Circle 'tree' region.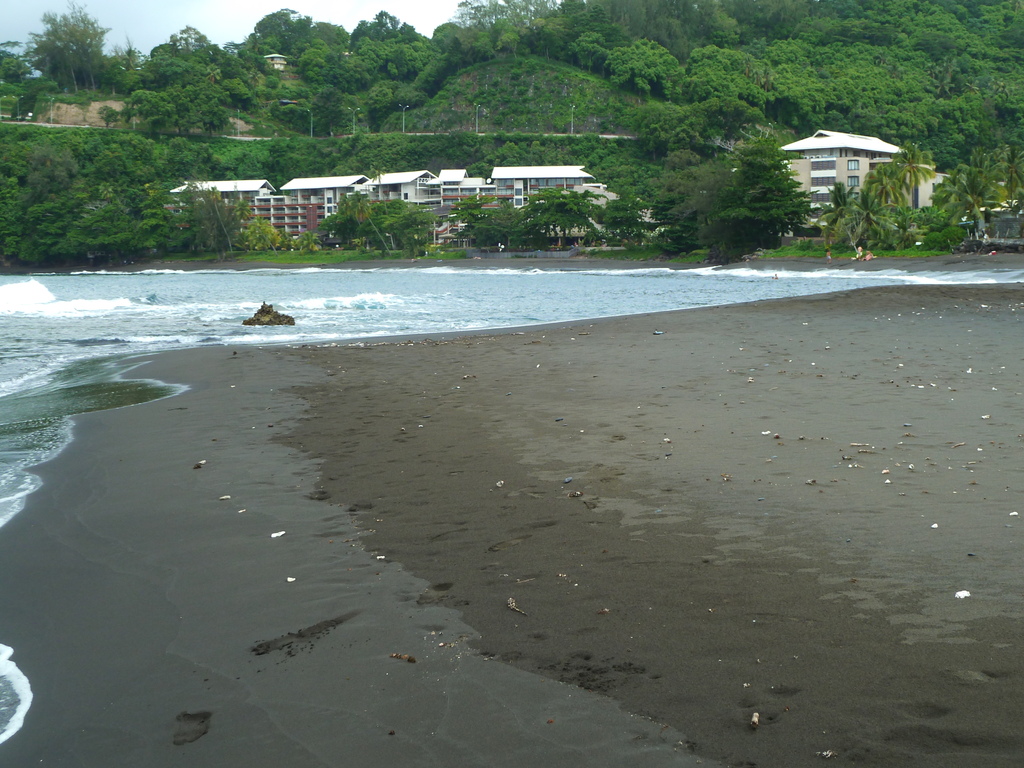
Region: bbox=(474, 196, 531, 254).
